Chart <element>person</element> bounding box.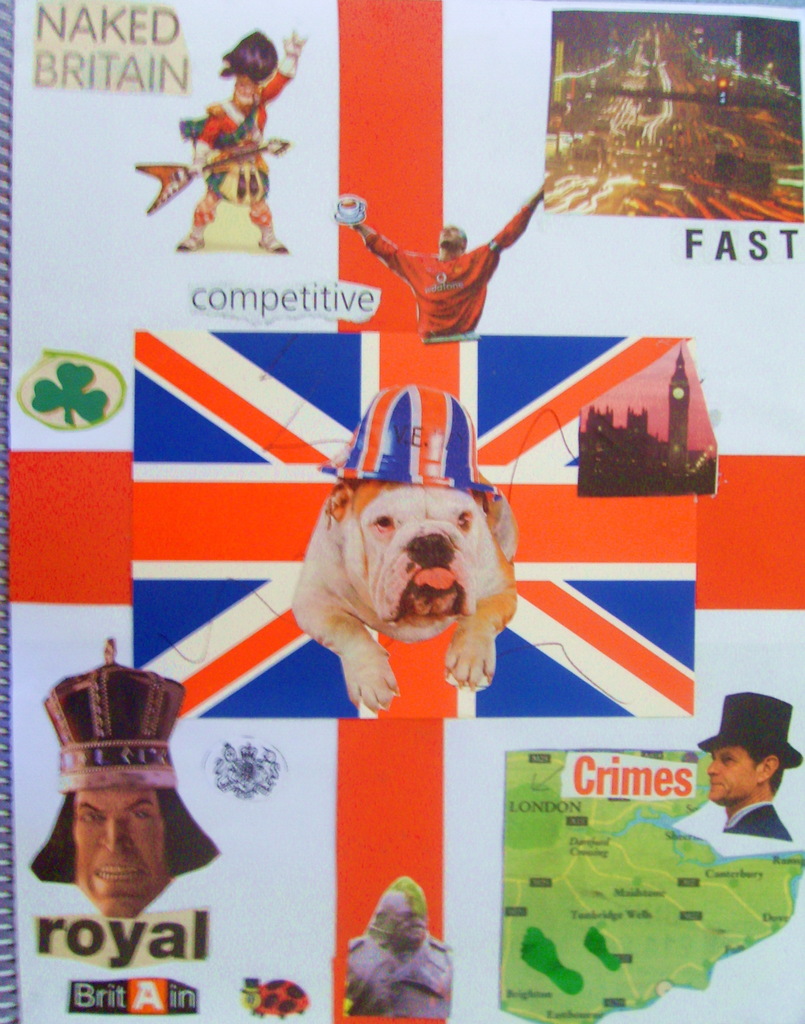
Charted: {"x1": 28, "y1": 641, "x2": 219, "y2": 920}.
